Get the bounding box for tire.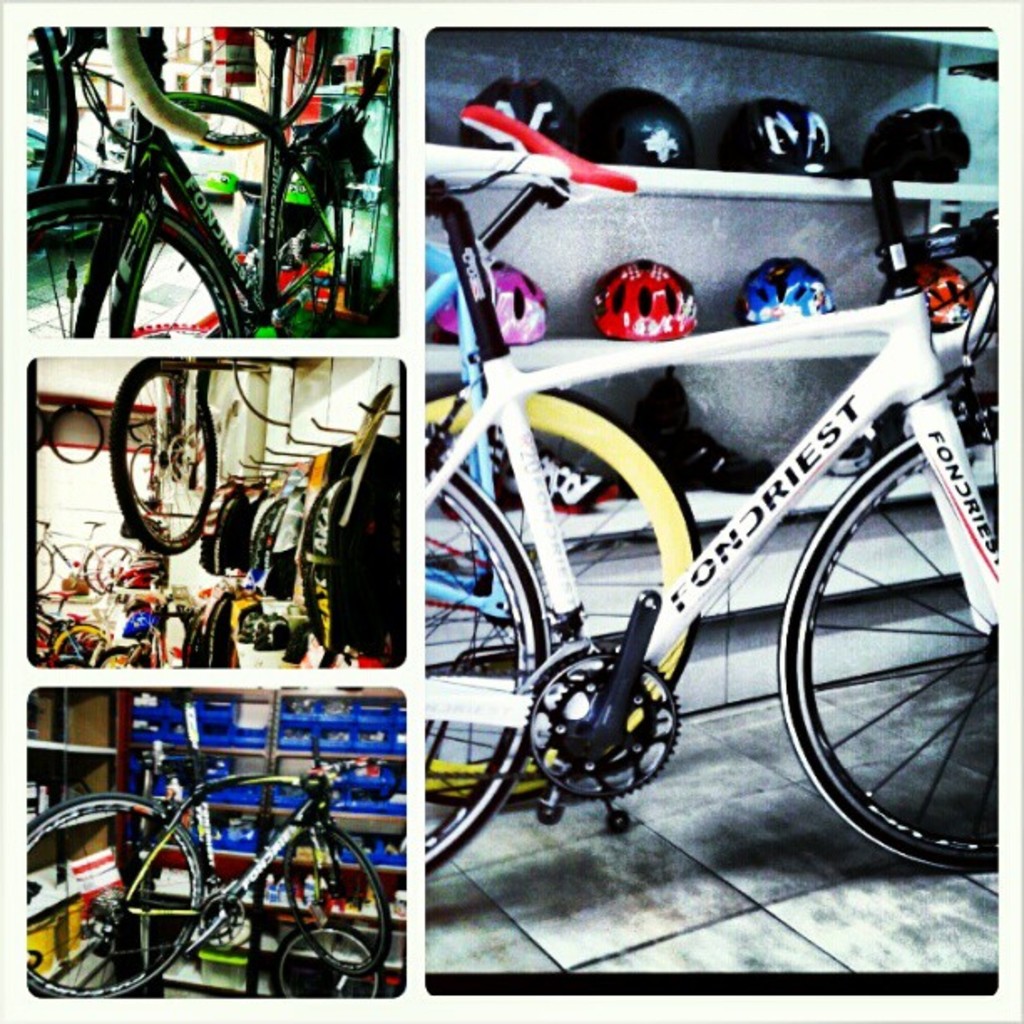
bbox=[284, 930, 385, 999].
